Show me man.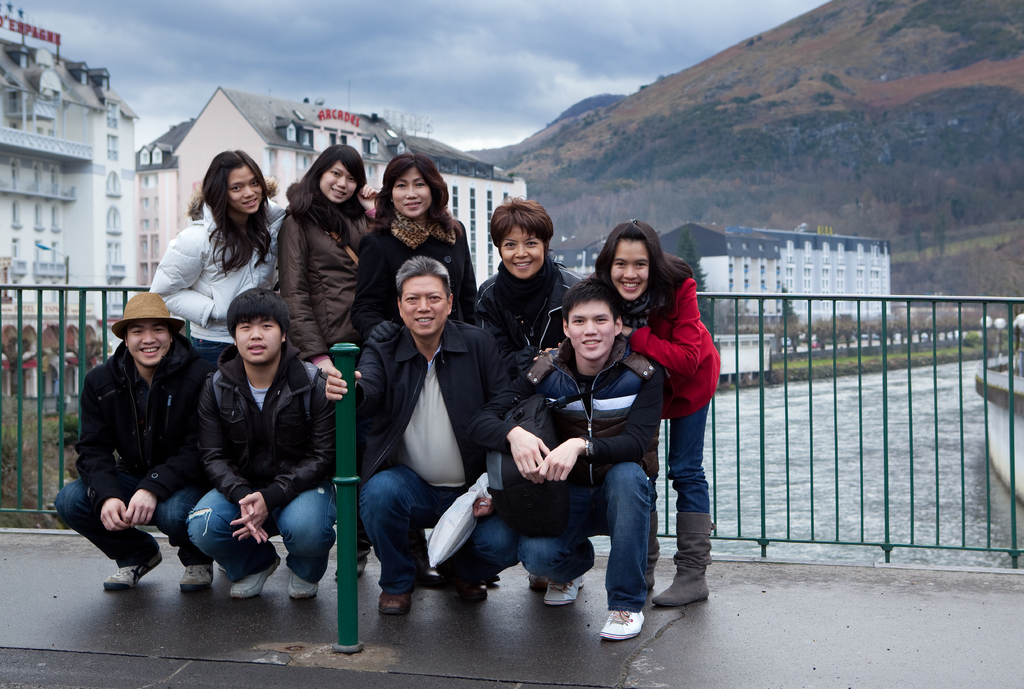
man is here: x1=462 y1=276 x2=664 y2=644.
